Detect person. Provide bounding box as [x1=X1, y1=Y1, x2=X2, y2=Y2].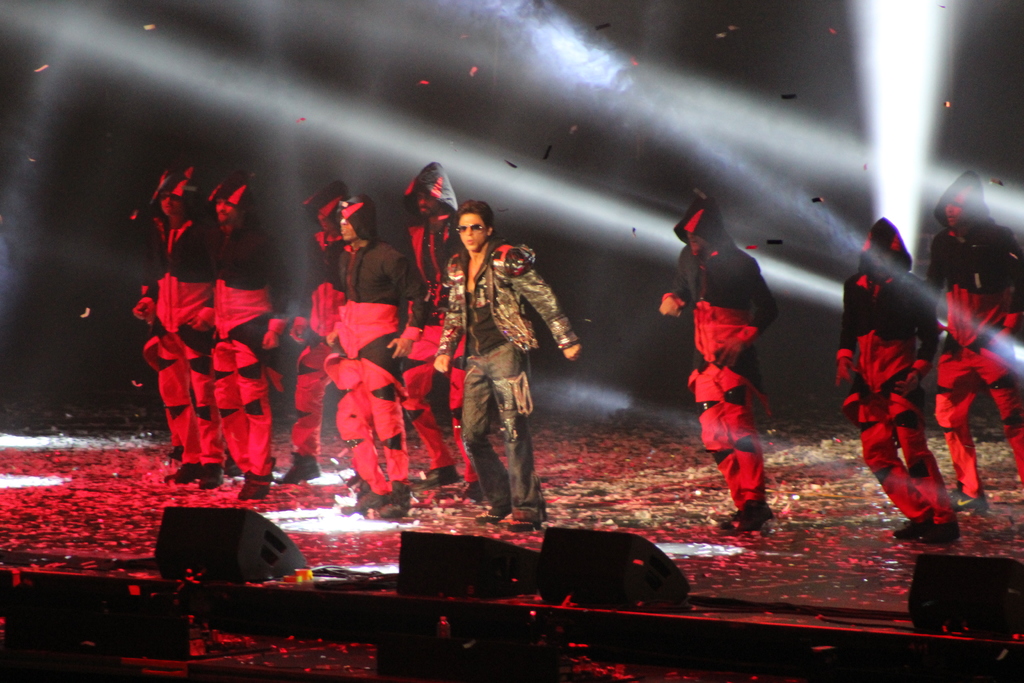
[x1=924, y1=174, x2=1023, y2=511].
